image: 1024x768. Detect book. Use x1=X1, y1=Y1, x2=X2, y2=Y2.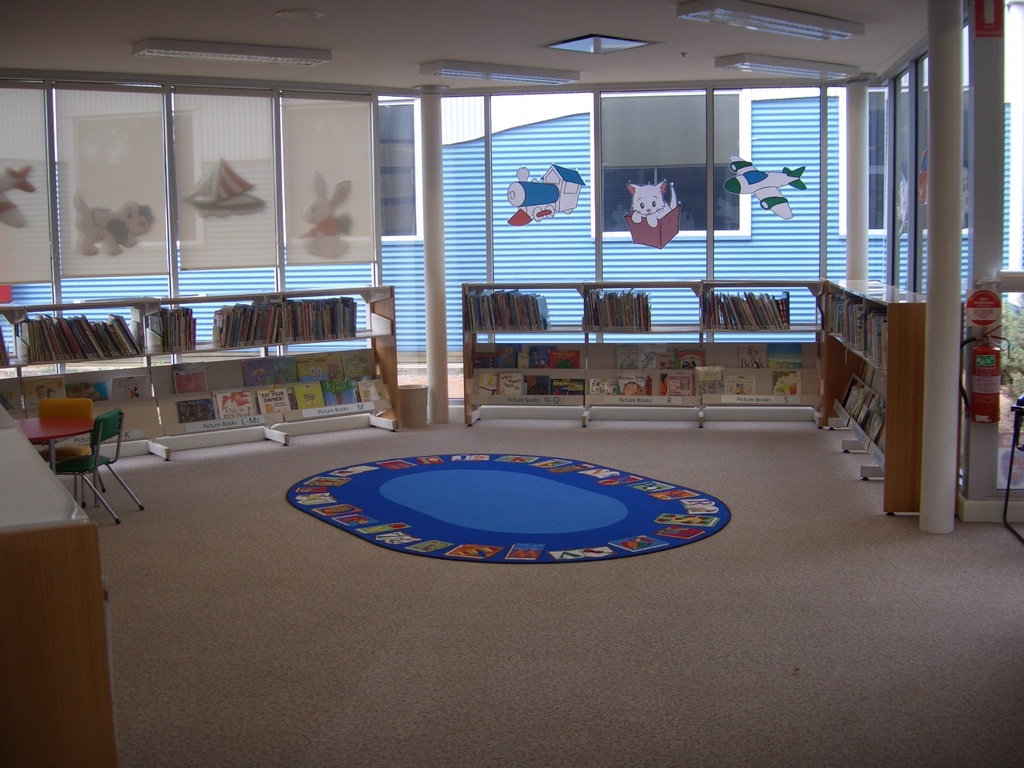
x1=470, y1=355, x2=499, y2=378.
